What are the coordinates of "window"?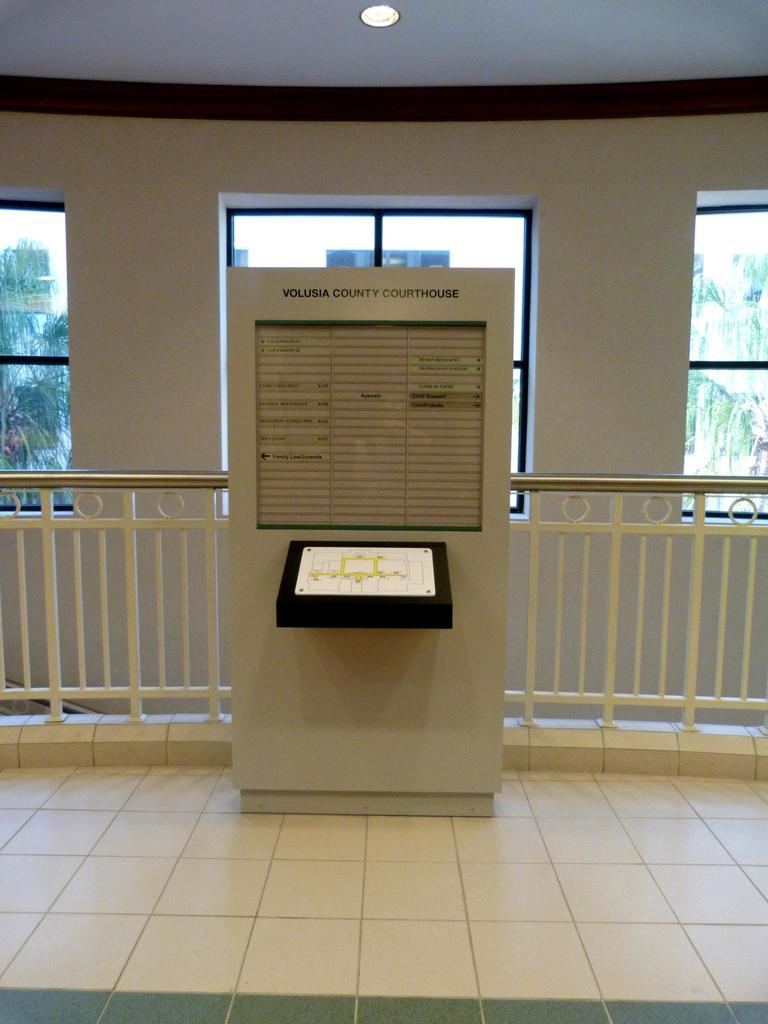
[x1=685, y1=195, x2=767, y2=526].
